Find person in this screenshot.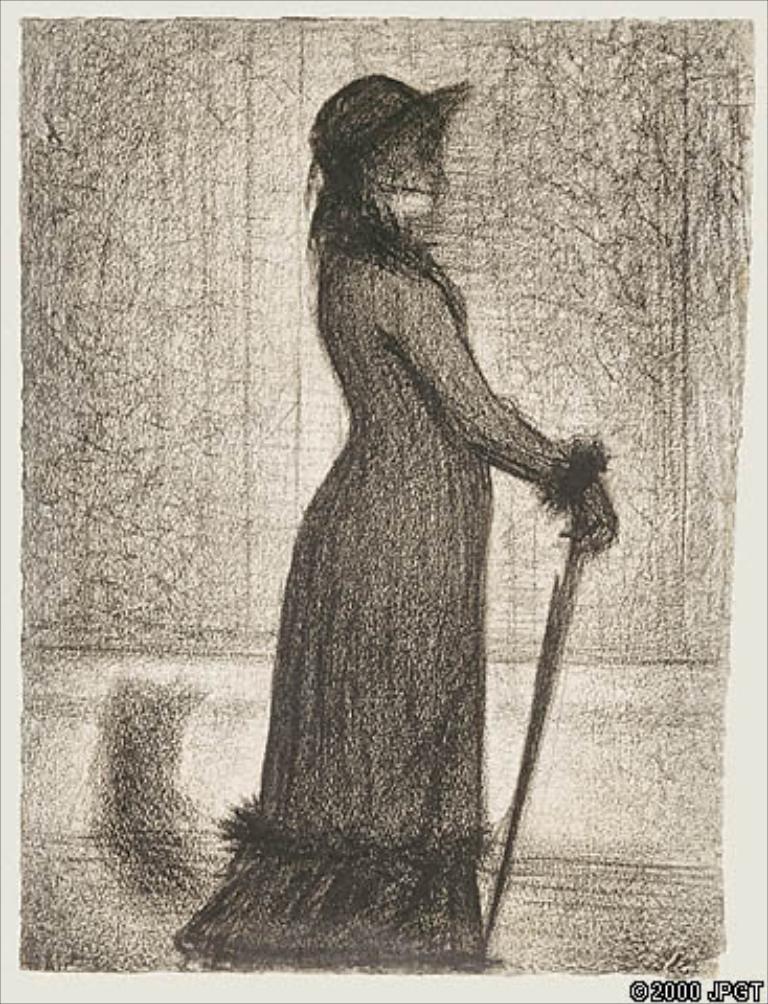
The bounding box for person is <box>182,56,609,916</box>.
